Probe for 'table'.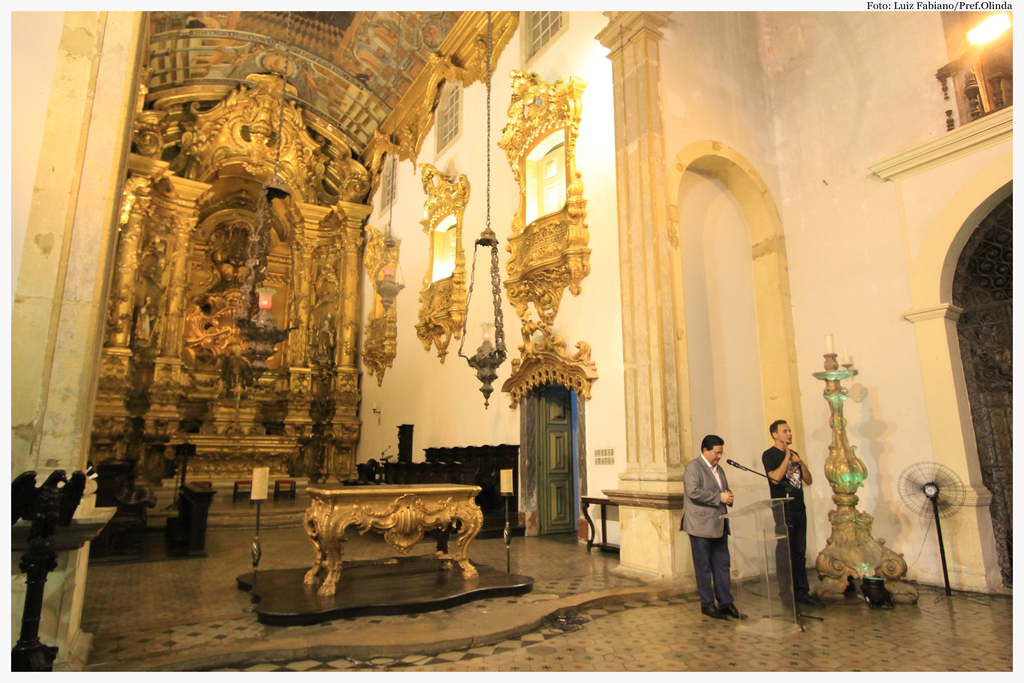
Probe result: crop(299, 488, 484, 598).
